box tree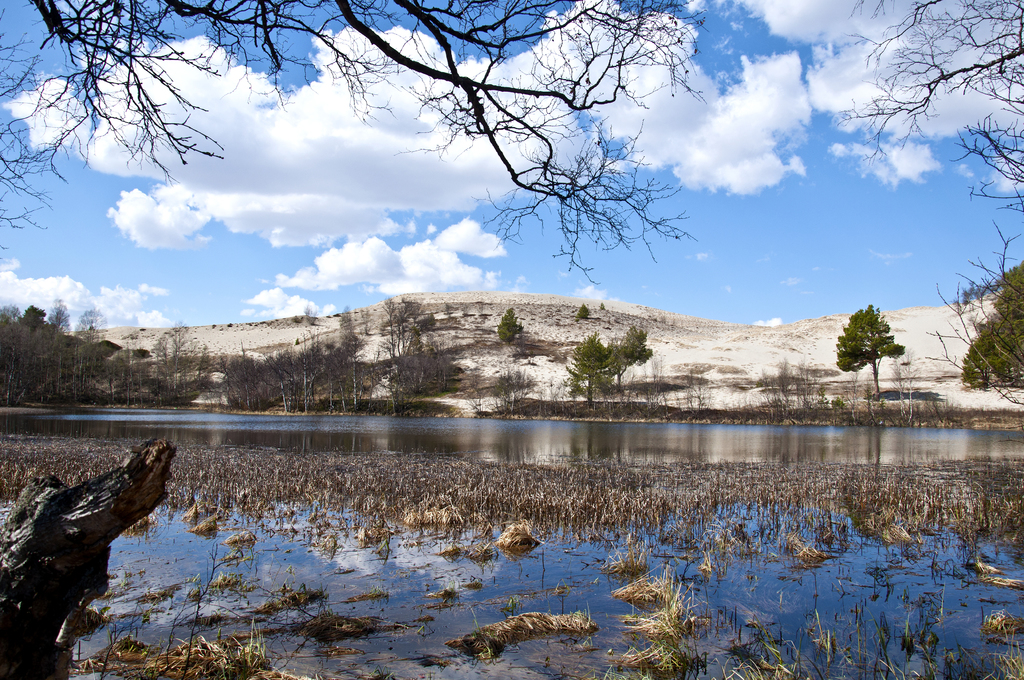
<bbox>850, 0, 1023, 213</bbox>
